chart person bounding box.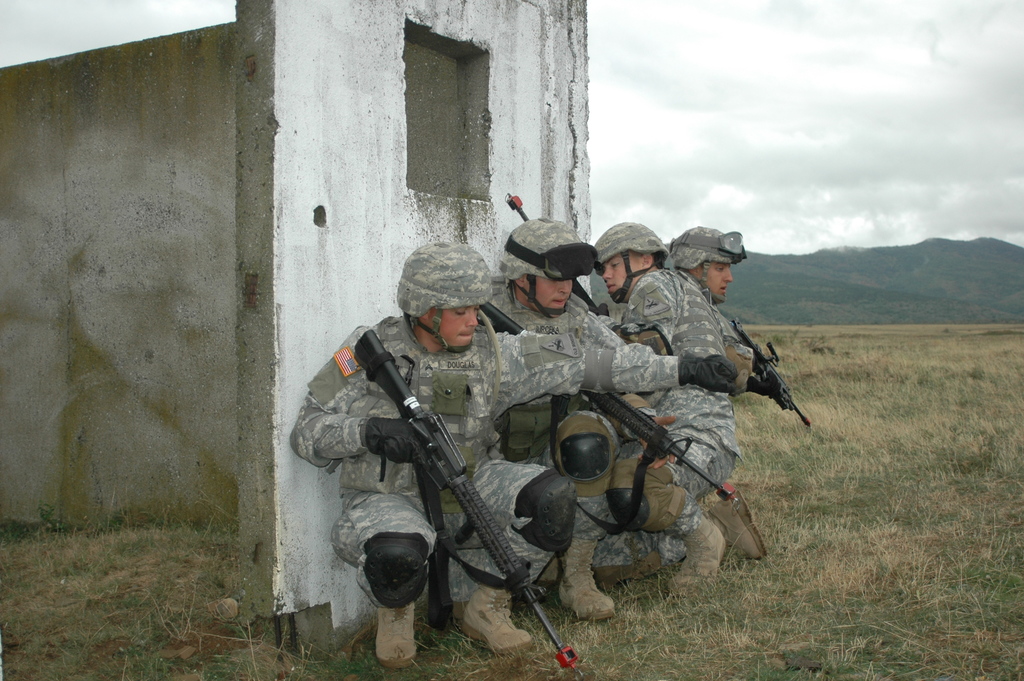
Charted: (476,222,685,627).
